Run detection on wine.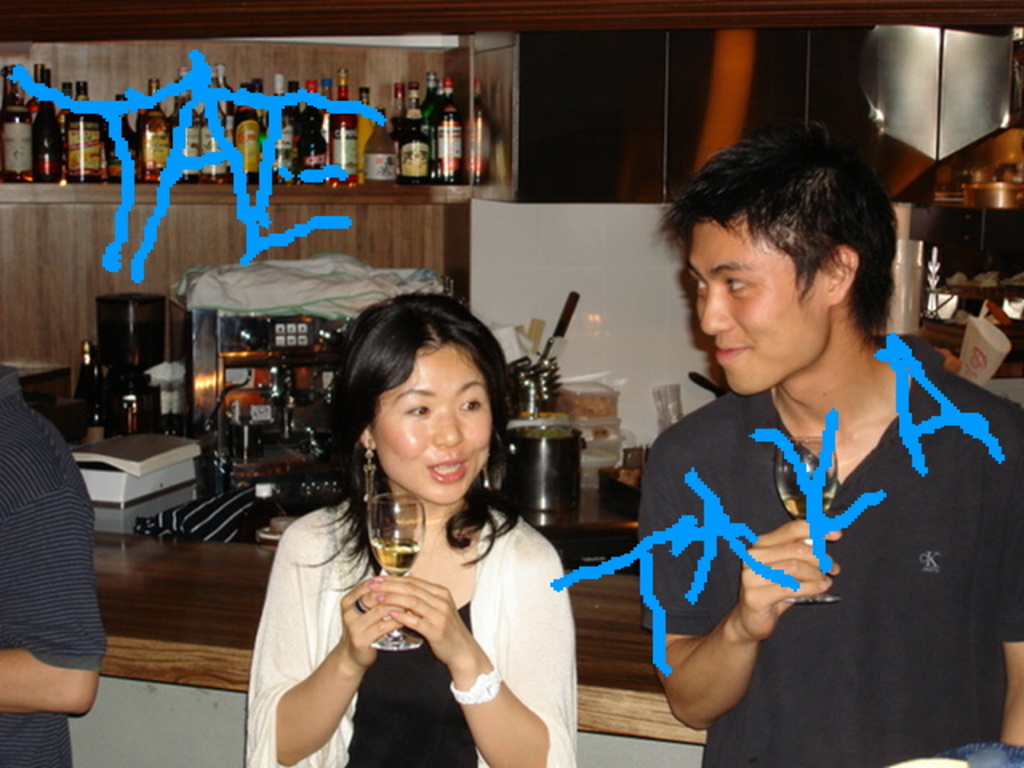
Result: crop(74, 331, 99, 413).
